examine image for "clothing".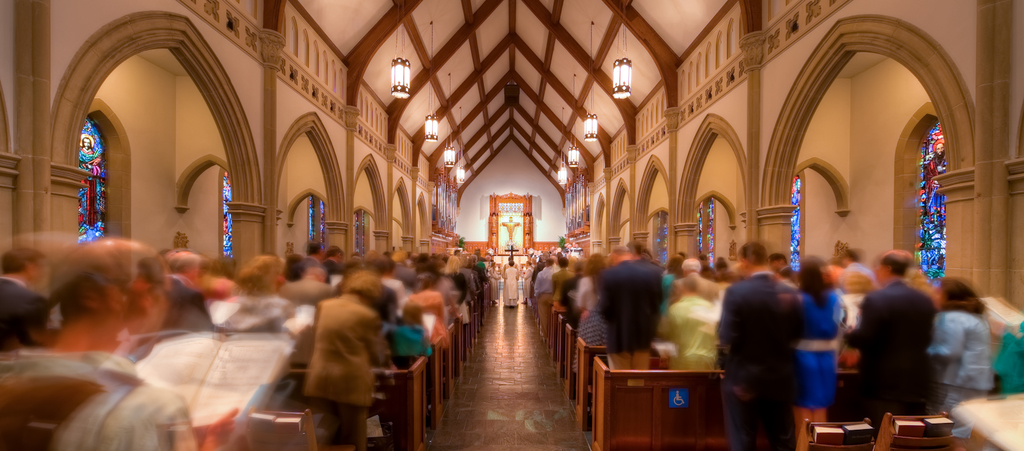
Examination result: select_region(664, 293, 714, 367).
